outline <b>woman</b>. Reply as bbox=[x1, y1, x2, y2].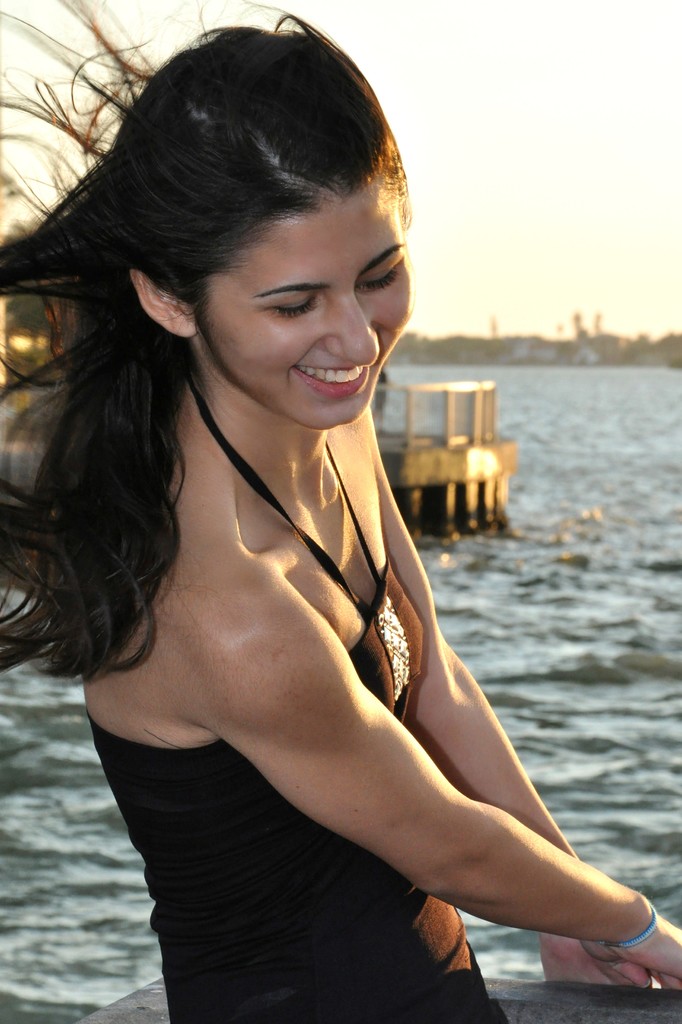
bbox=[1, 52, 595, 1023].
